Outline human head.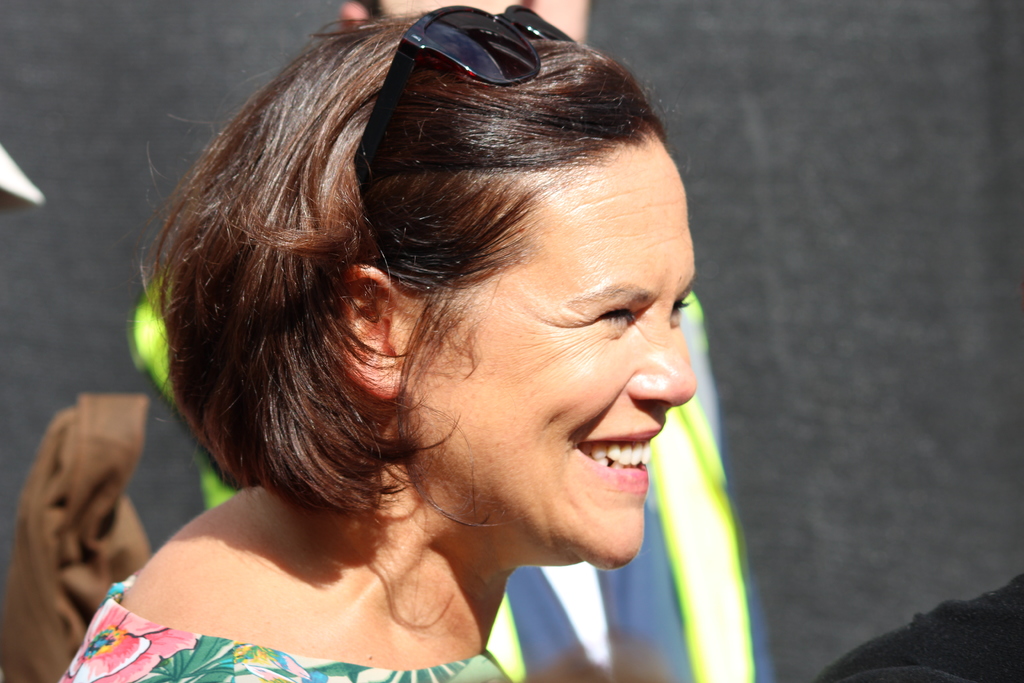
Outline: BBox(150, 0, 712, 580).
